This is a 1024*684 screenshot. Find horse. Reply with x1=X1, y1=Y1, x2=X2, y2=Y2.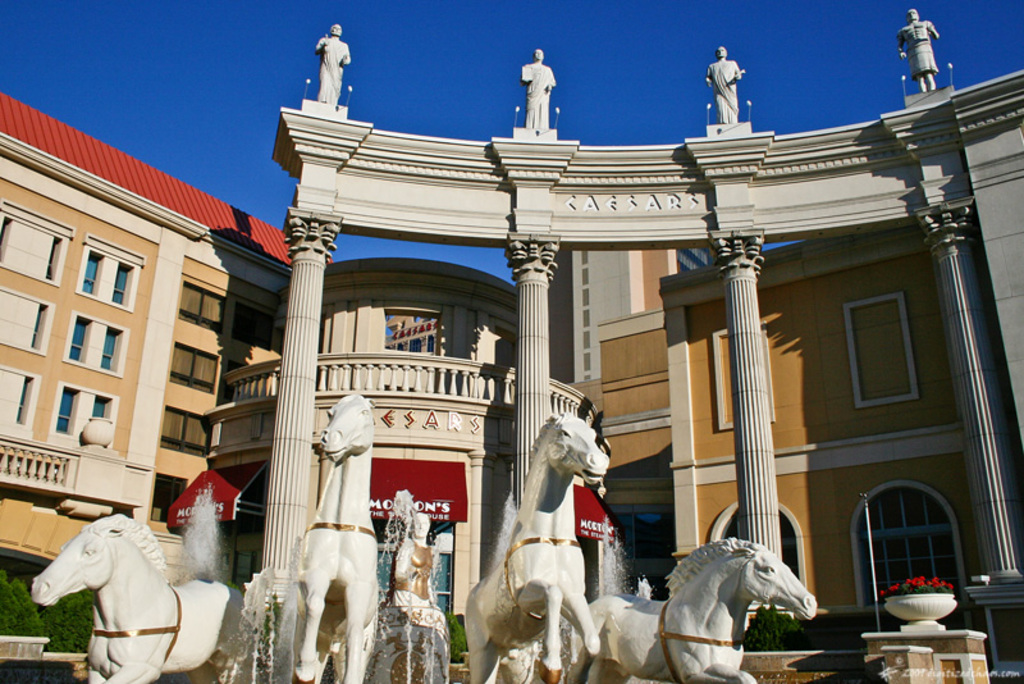
x1=461, y1=412, x2=613, y2=683.
